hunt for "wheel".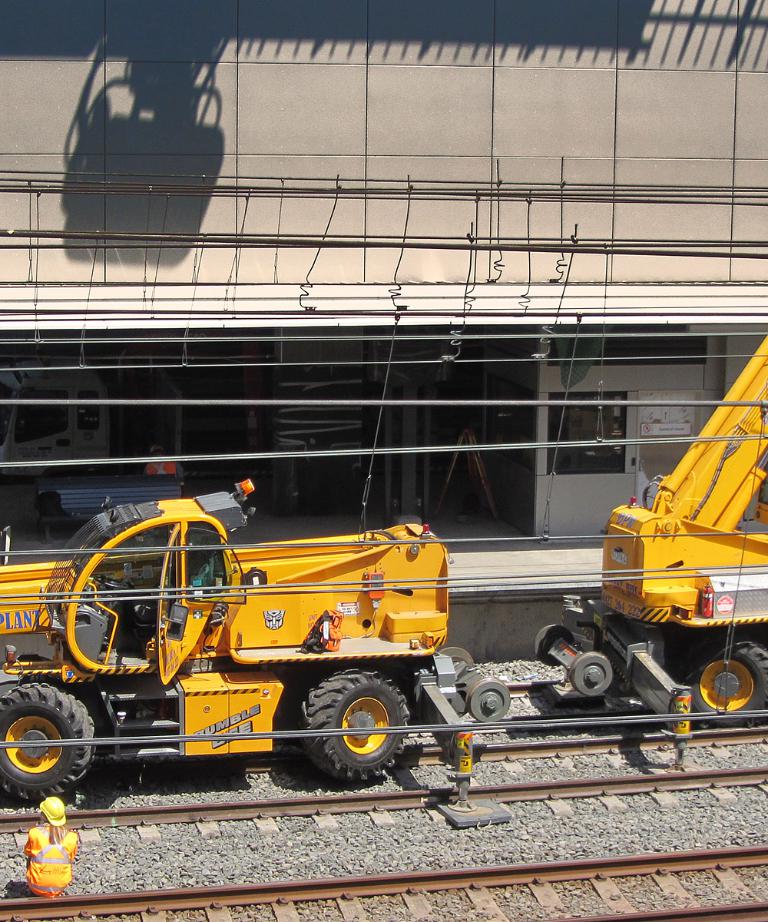
Hunted down at (0,683,99,804).
